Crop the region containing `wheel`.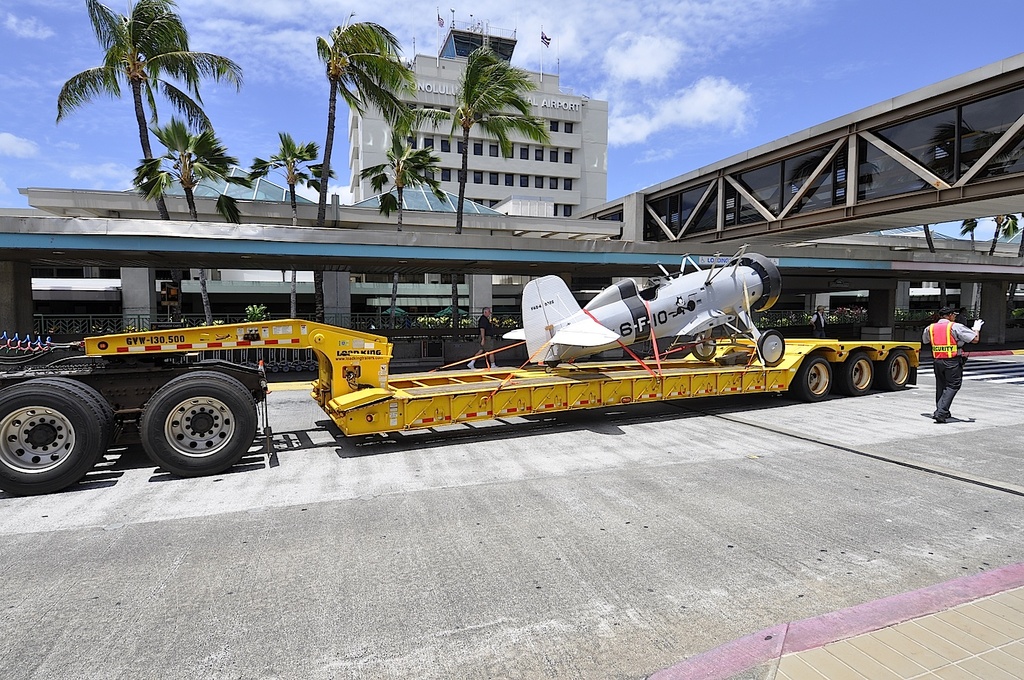
Crop region: pyautogui.locateOnScreen(141, 371, 258, 478).
